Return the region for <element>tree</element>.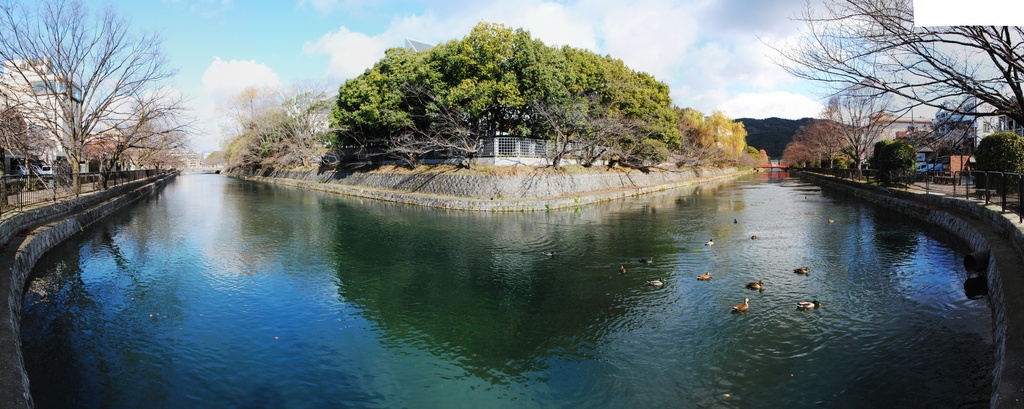
770:0:1023:143.
